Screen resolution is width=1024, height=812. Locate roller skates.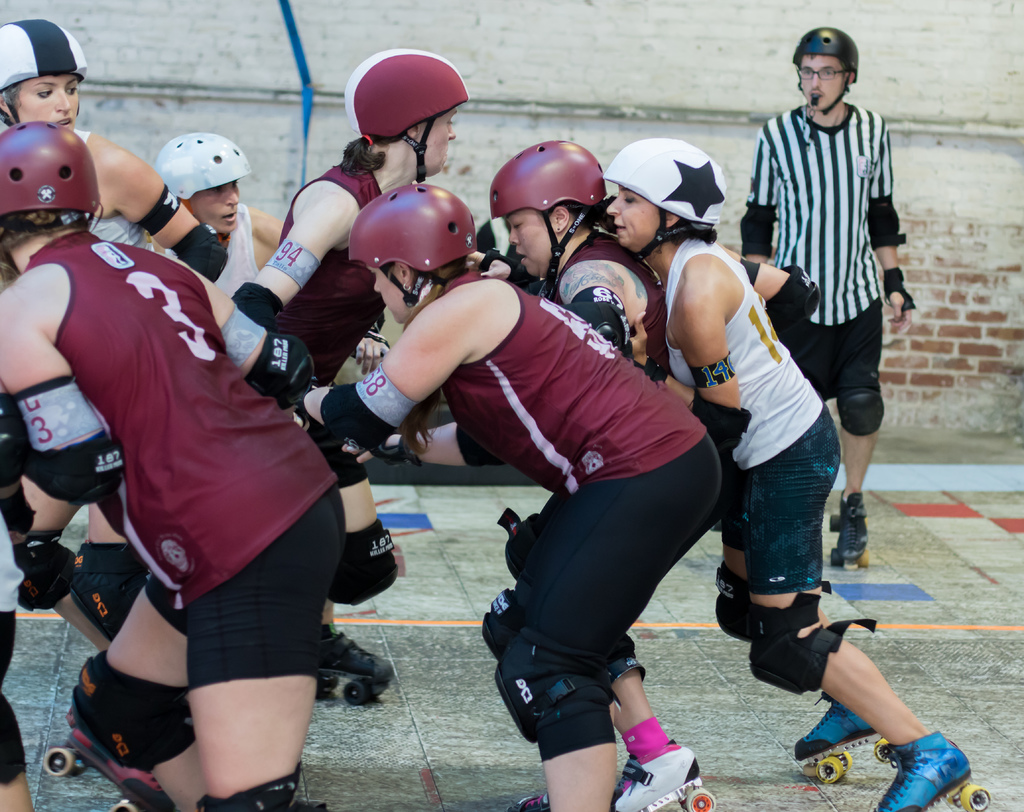
[left=829, top=489, right=872, bottom=567].
